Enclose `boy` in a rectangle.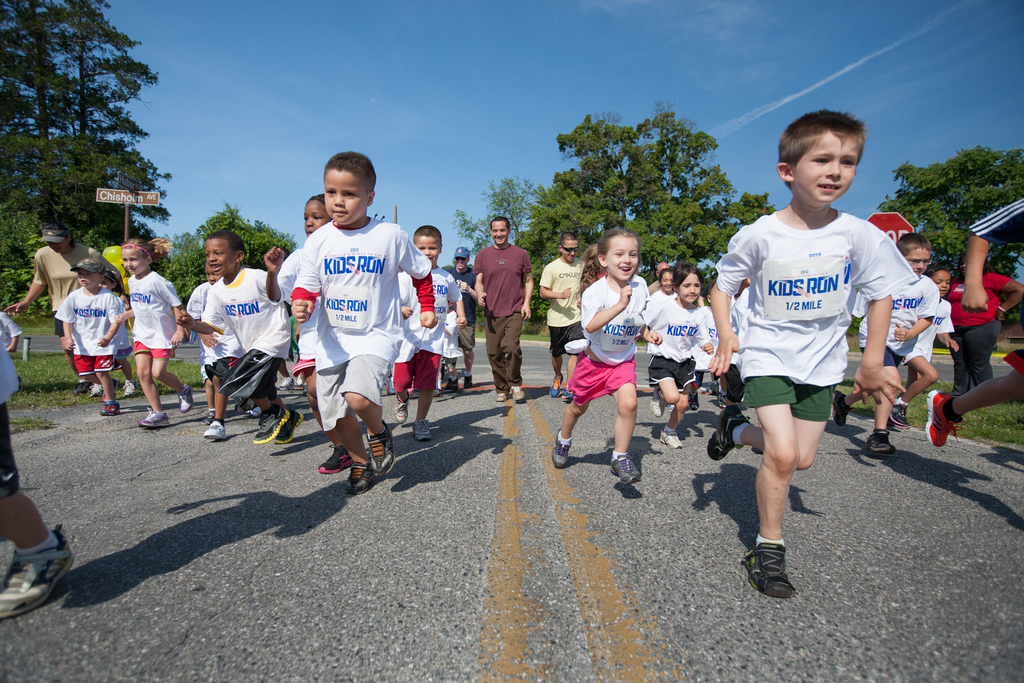
rect(703, 104, 904, 604).
